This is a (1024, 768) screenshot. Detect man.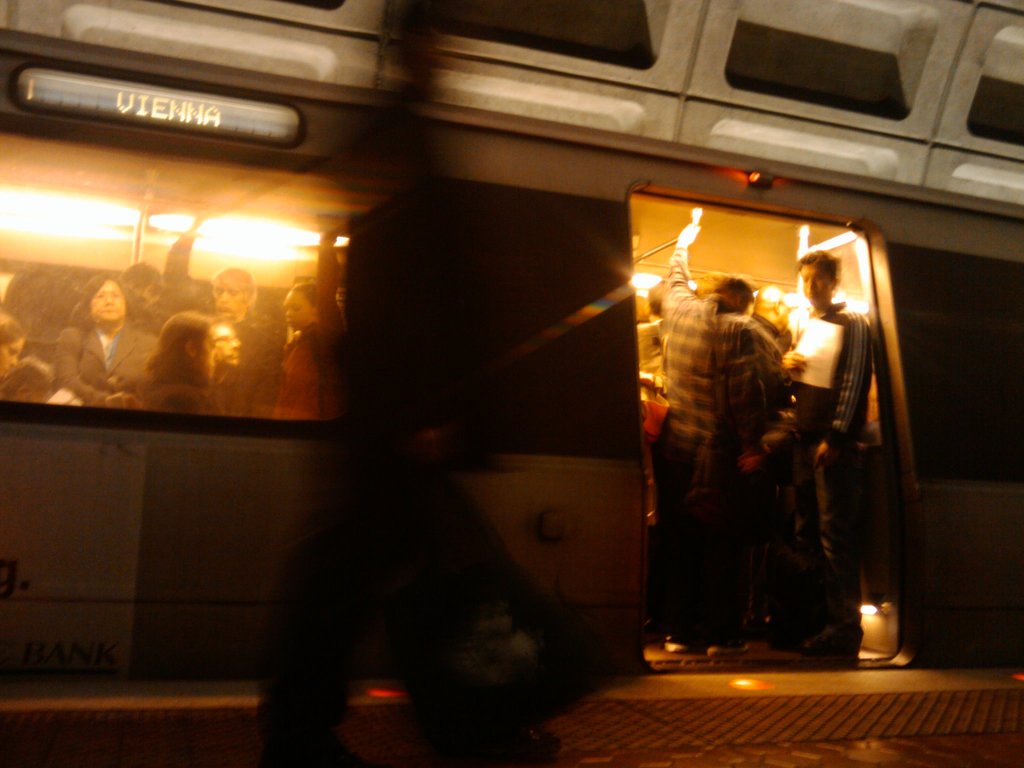
(62,254,163,362).
